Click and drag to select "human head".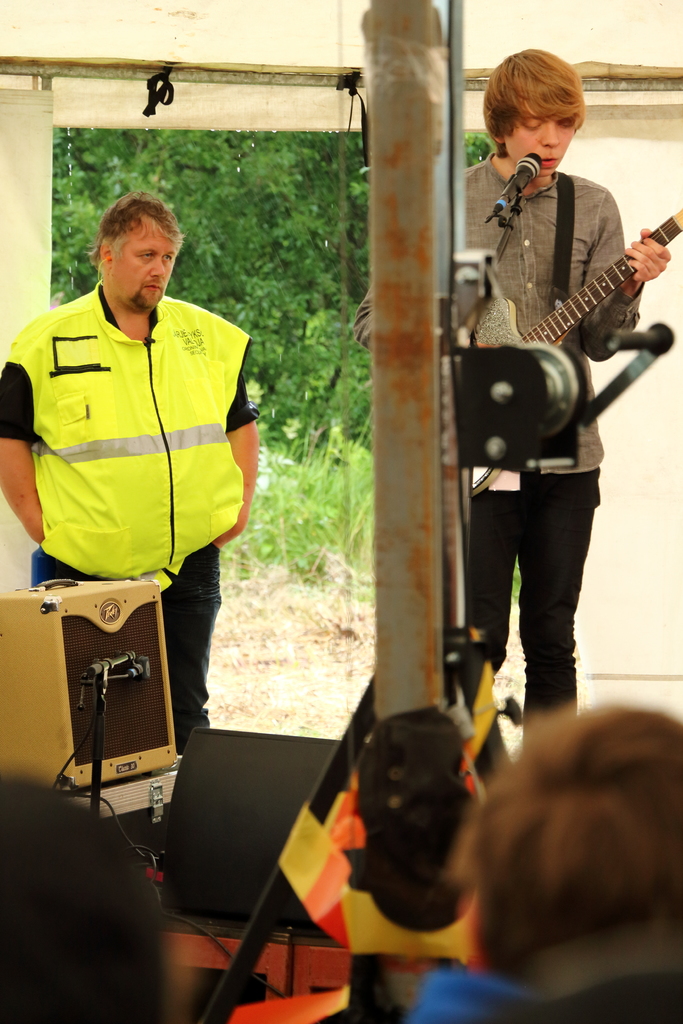
Selection: pyautogui.locateOnScreen(456, 700, 682, 1001).
